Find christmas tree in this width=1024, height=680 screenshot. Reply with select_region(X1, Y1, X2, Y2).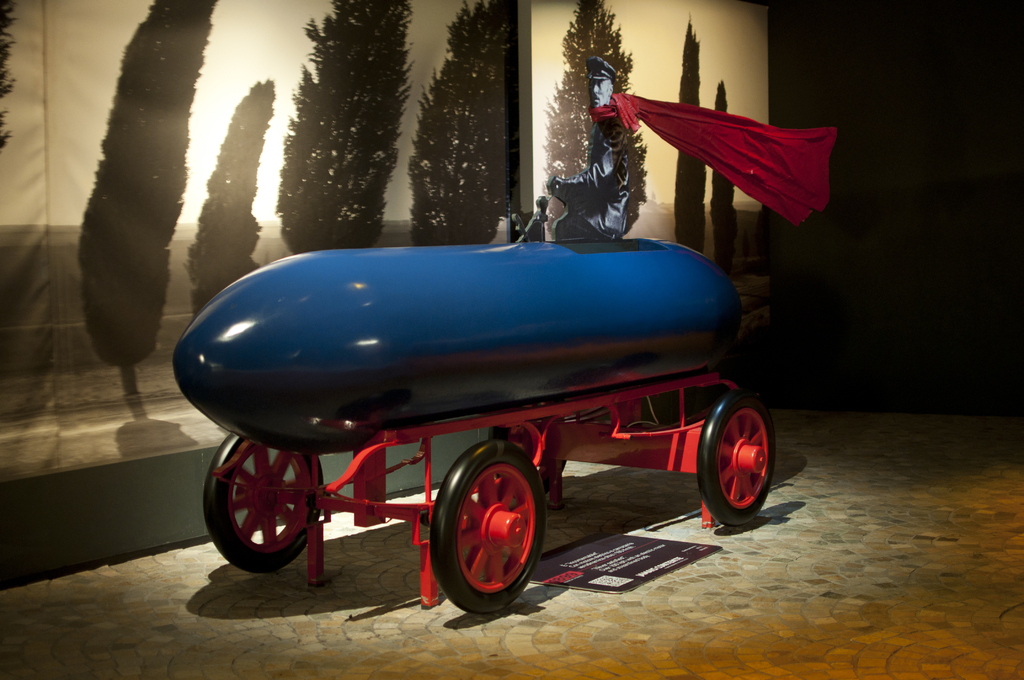
select_region(270, 0, 419, 249).
